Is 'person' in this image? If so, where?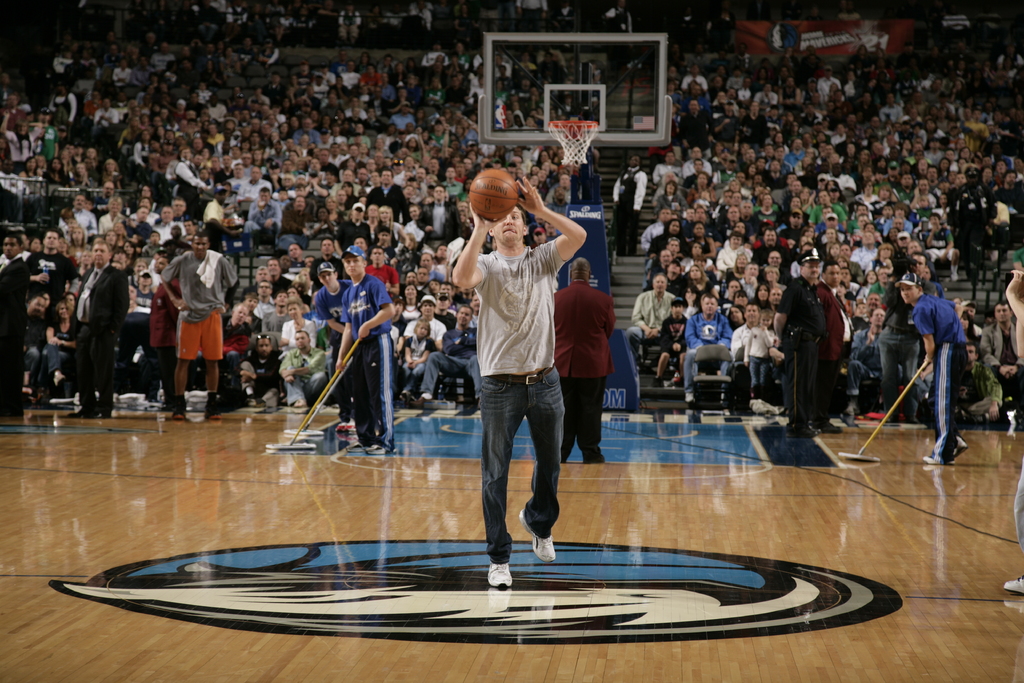
Yes, at 344,114,369,146.
